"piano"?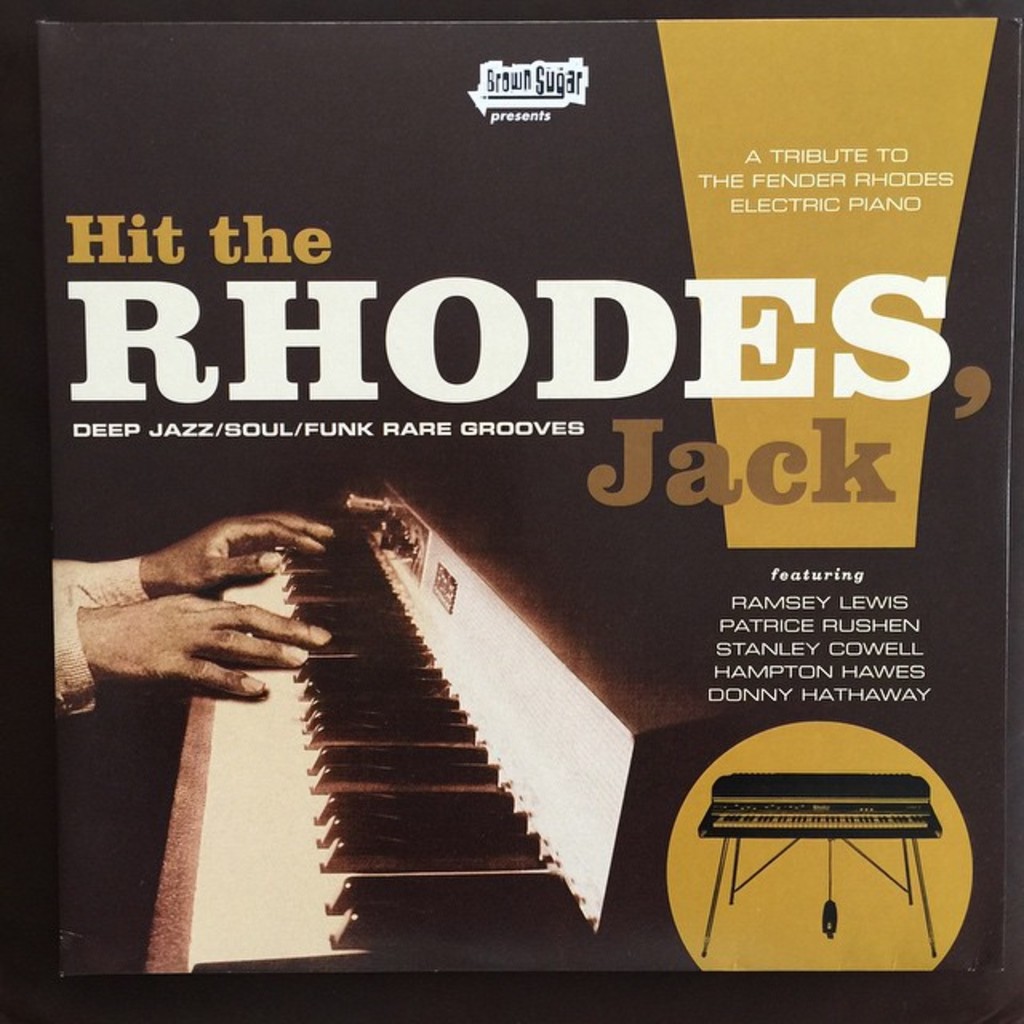
[left=698, top=758, right=928, bottom=854]
